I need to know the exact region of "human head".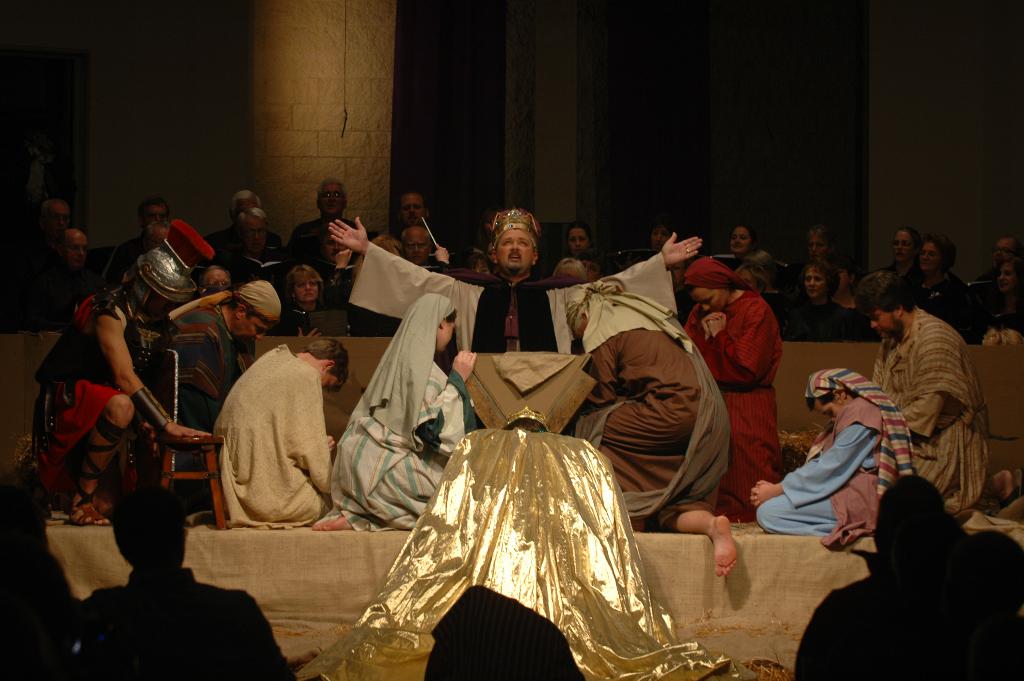
Region: (836, 261, 857, 294).
